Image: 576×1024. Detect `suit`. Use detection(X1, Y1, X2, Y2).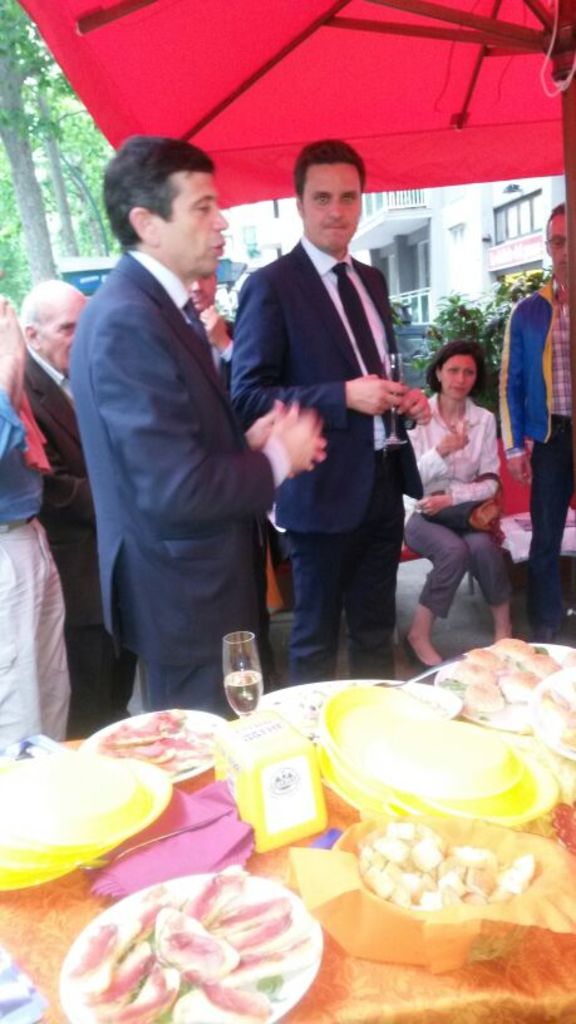
detection(213, 320, 257, 640).
